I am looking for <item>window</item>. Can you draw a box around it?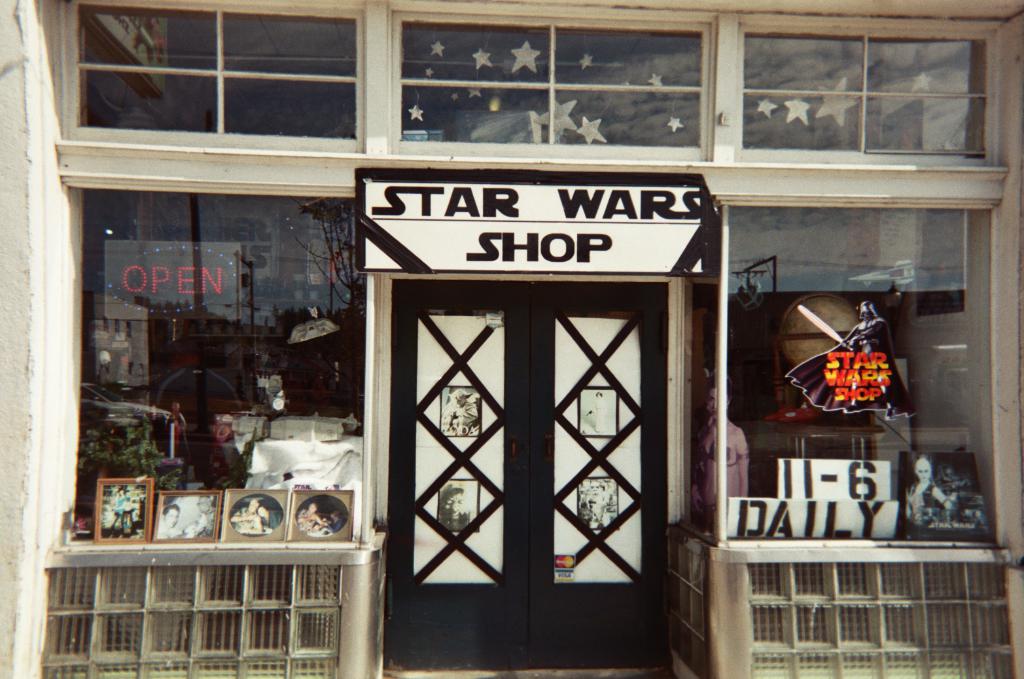
Sure, the bounding box is 387,0,708,161.
